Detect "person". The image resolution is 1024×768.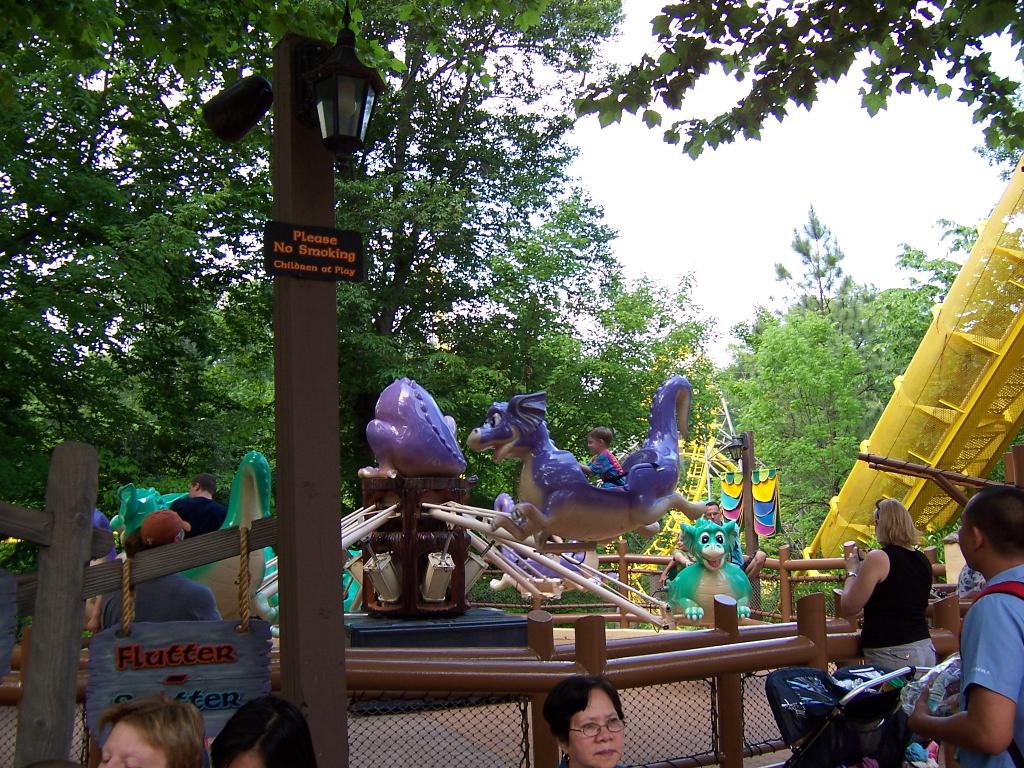
x1=702 y1=500 x2=767 y2=582.
